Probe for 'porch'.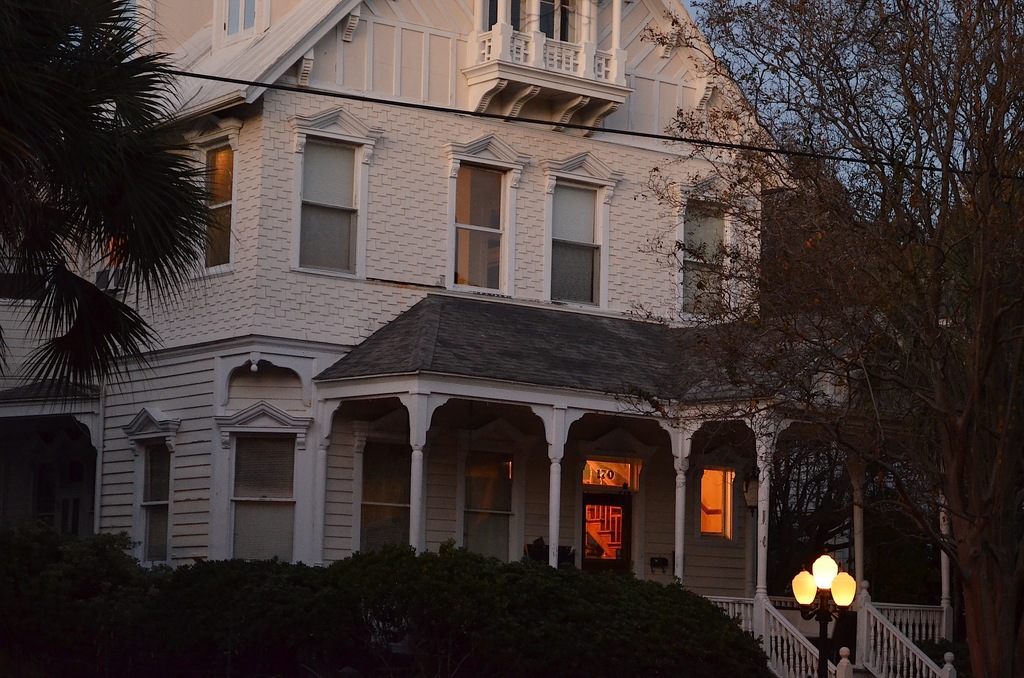
Probe result: {"x1": 696, "y1": 588, "x2": 951, "y2": 639}.
